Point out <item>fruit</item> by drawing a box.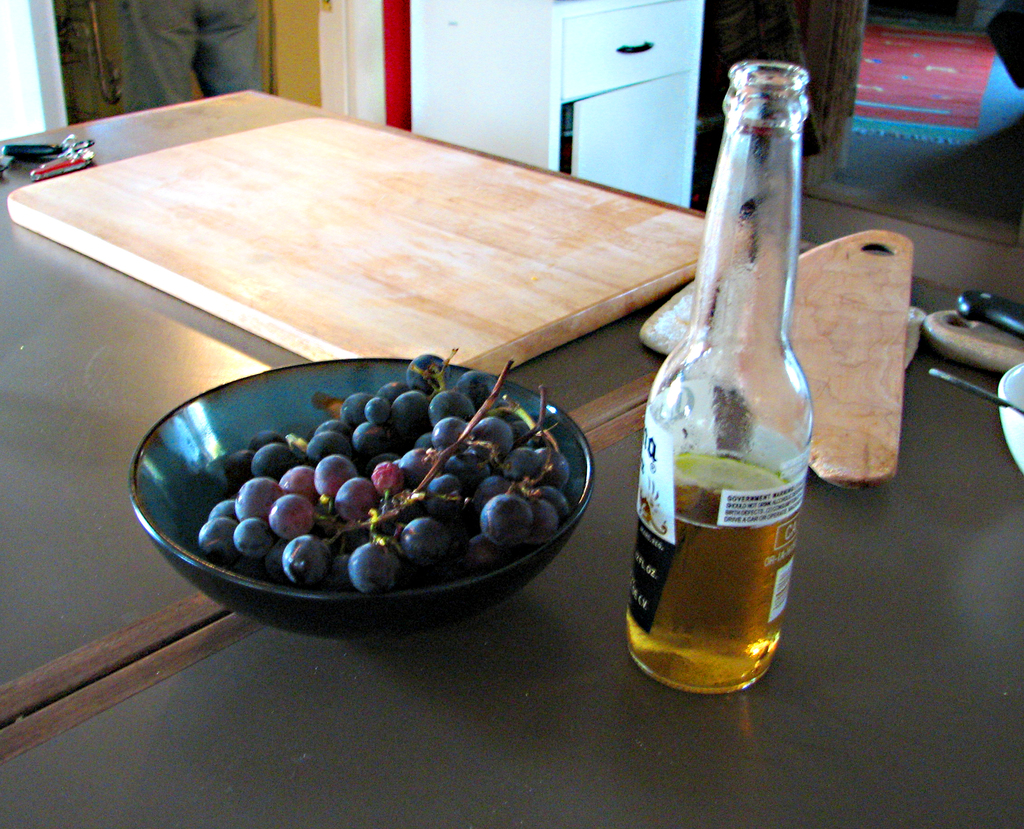
box(152, 367, 574, 611).
